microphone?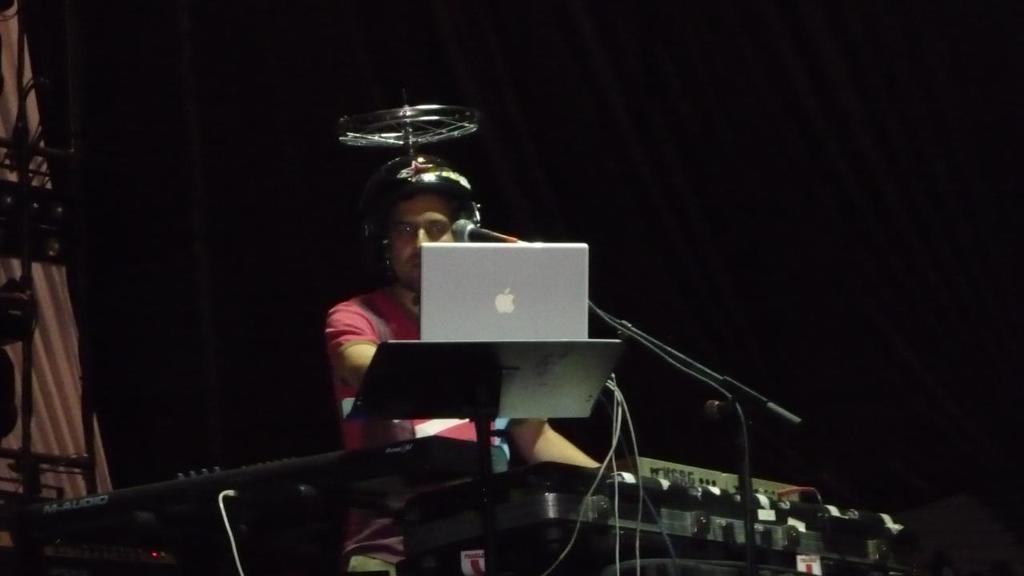
bbox=[703, 401, 741, 418]
